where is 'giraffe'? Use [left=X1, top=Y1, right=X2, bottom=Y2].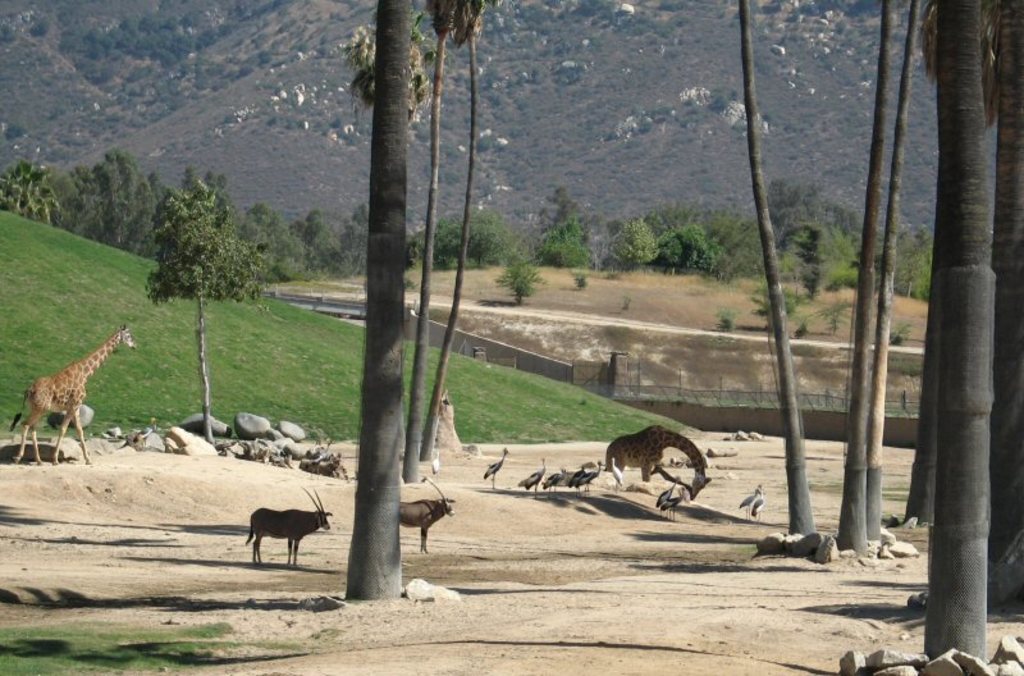
[left=13, top=328, right=134, bottom=463].
